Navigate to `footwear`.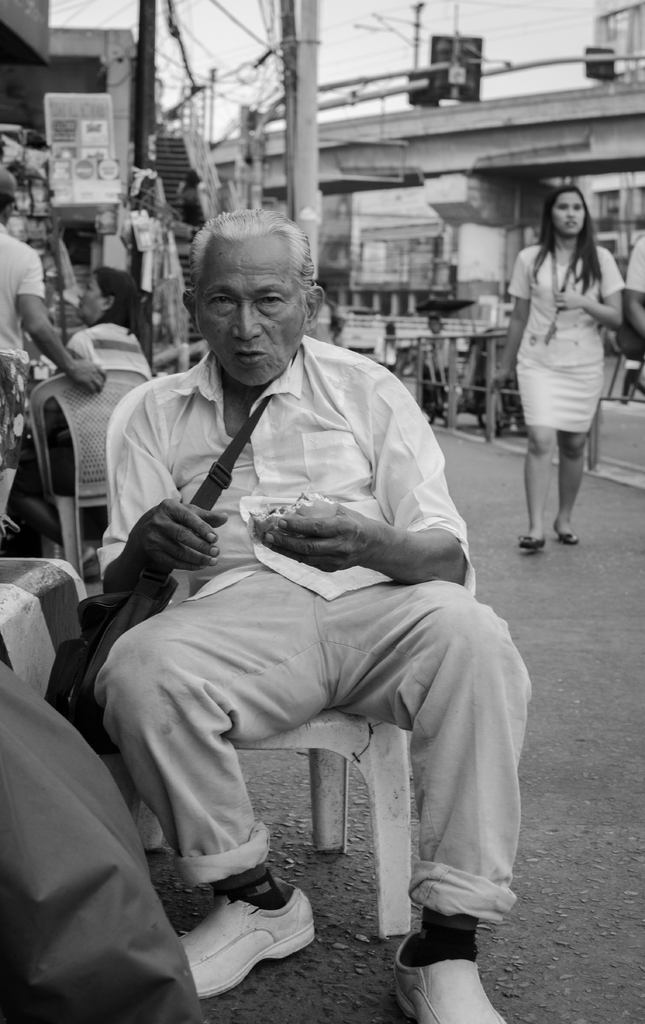
Navigation target: (514, 534, 546, 550).
